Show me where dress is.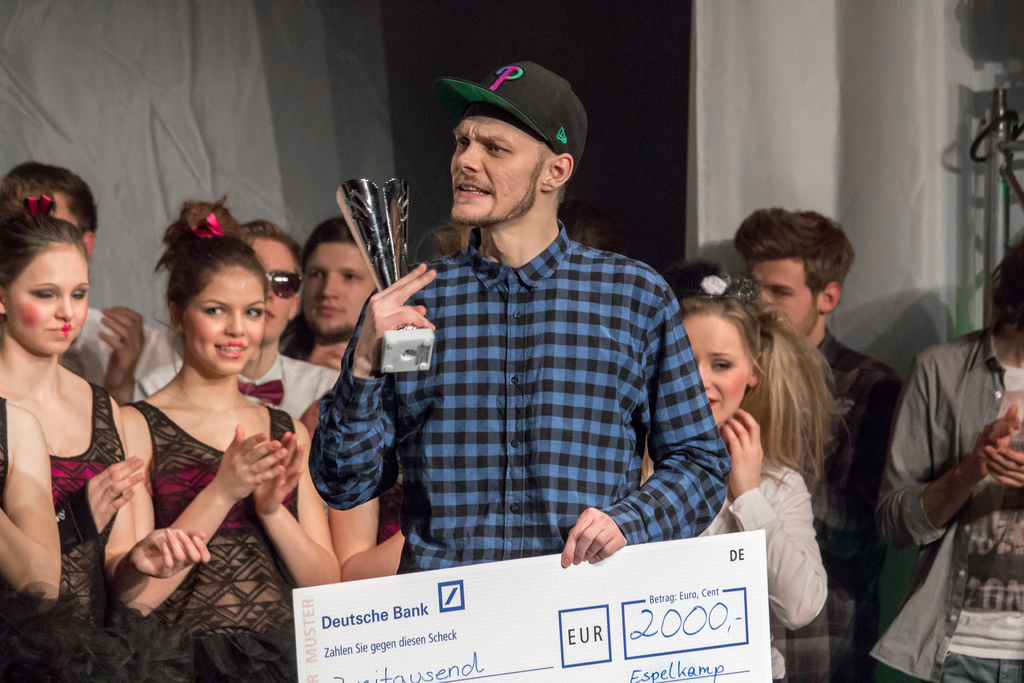
dress is at box(0, 383, 130, 682).
